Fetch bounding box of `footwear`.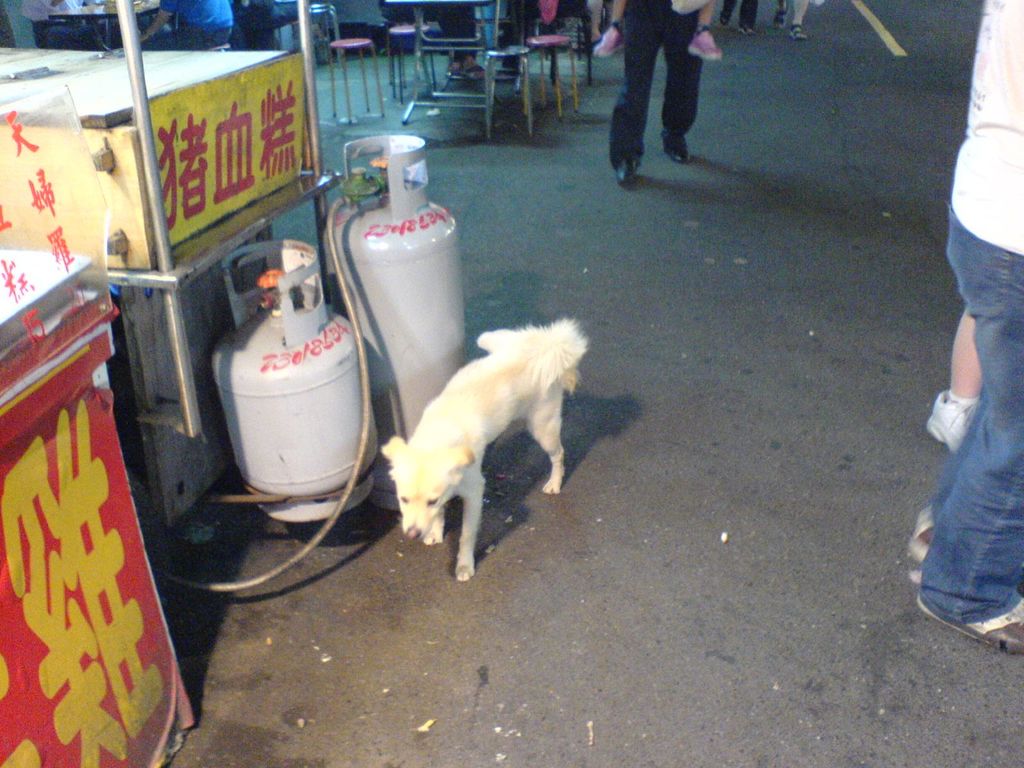
Bbox: {"x1": 614, "y1": 155, "x2": 641, "y2": 184}.
